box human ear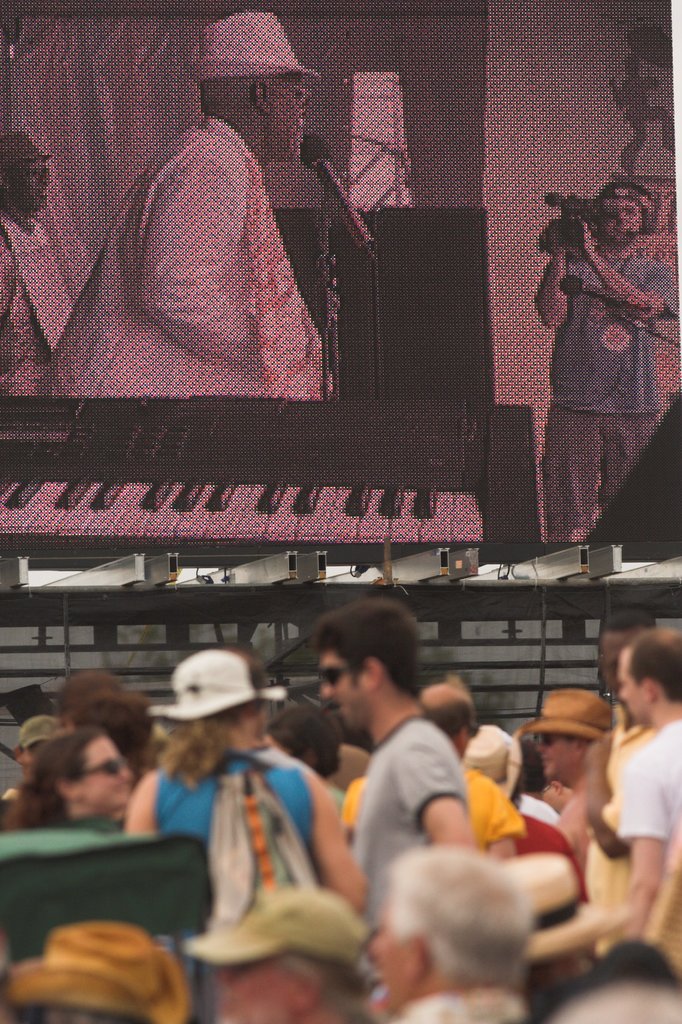
<box>358,655,386,689</box>
